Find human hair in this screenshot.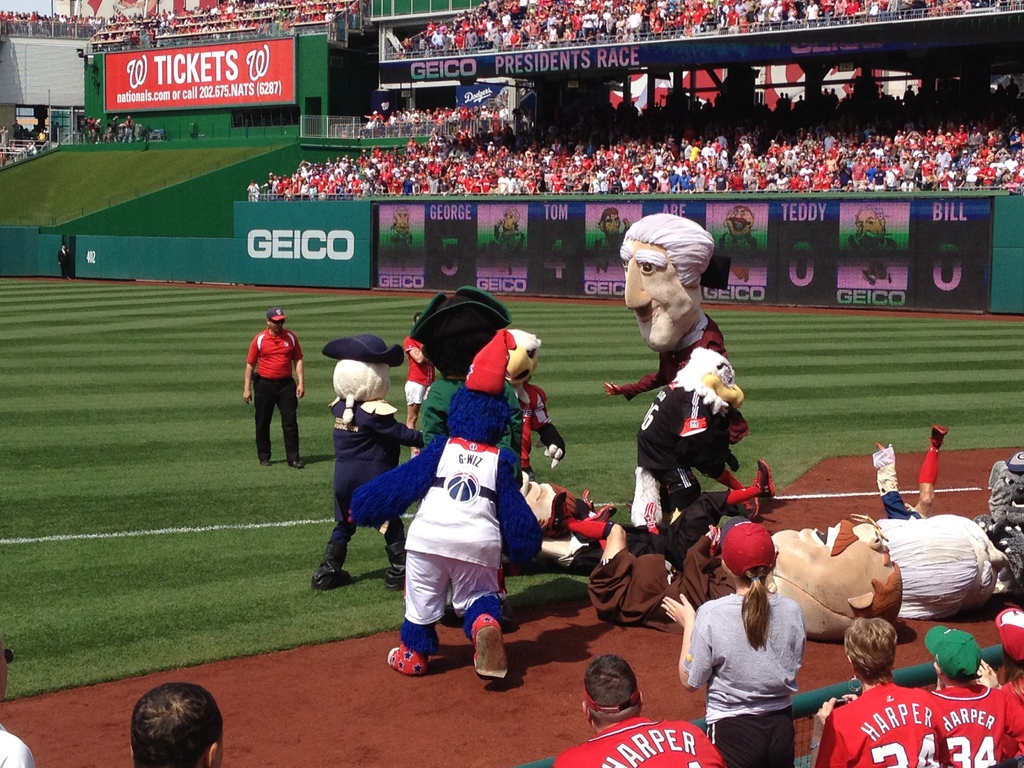
The bounding box for human hair is <region>844, 616, 898, 689</region>.
